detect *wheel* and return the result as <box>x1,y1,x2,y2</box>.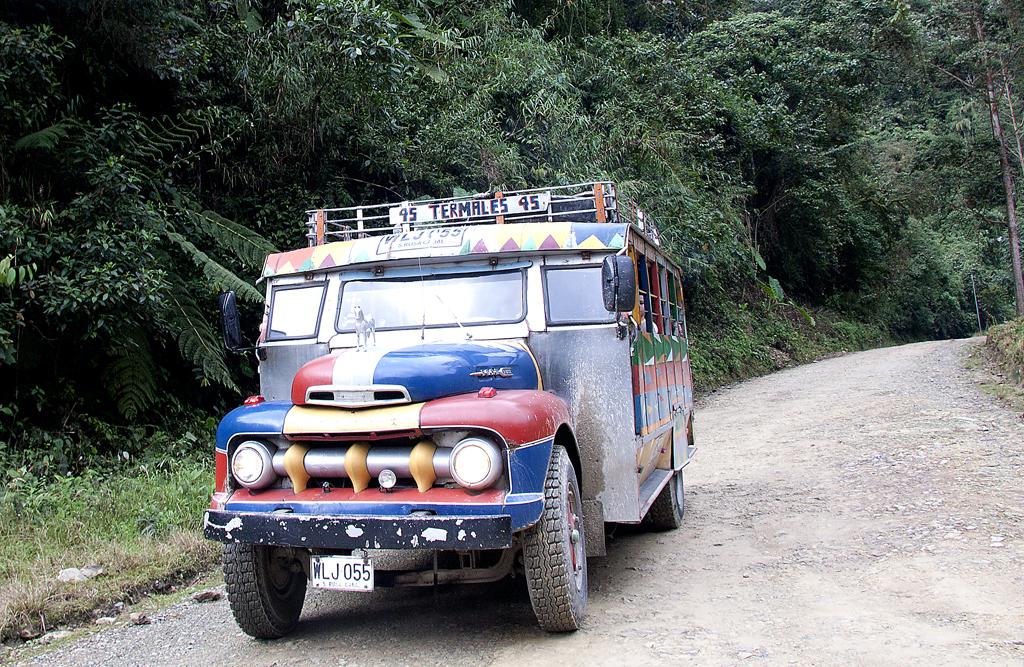
<box>647,471,682,528</box>.
